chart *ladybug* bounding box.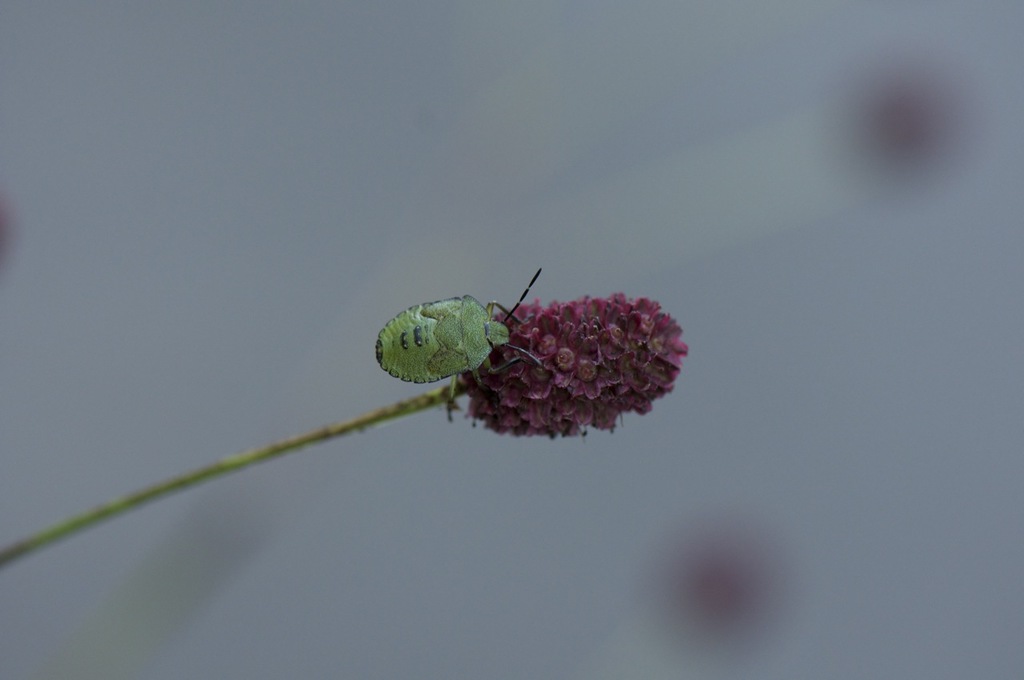
Charted: (367, 260, 547, 420).
